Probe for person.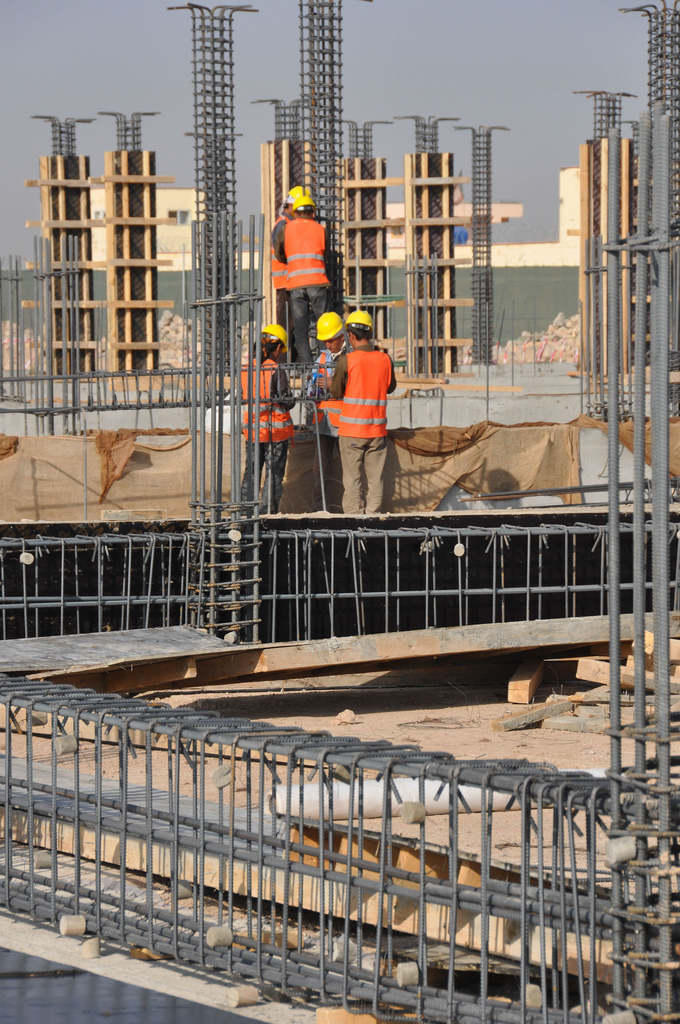
Probe result: (left=271, top=192, right=336, bottom=376).
